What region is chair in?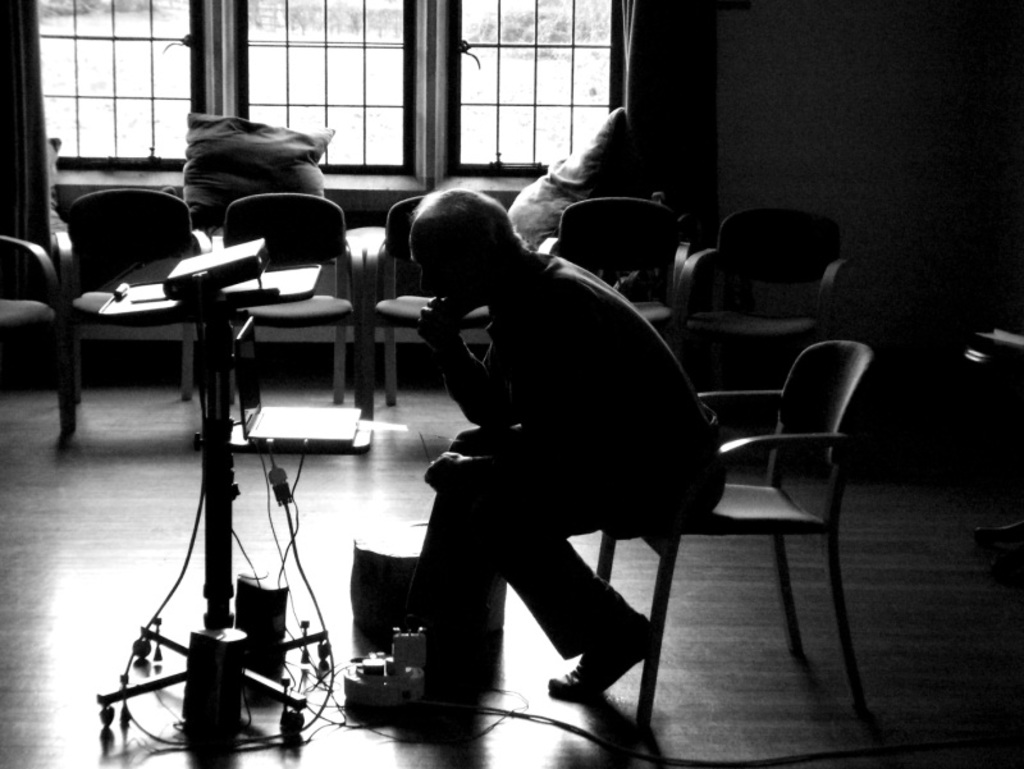
locate(204, 182, 364, 406).
